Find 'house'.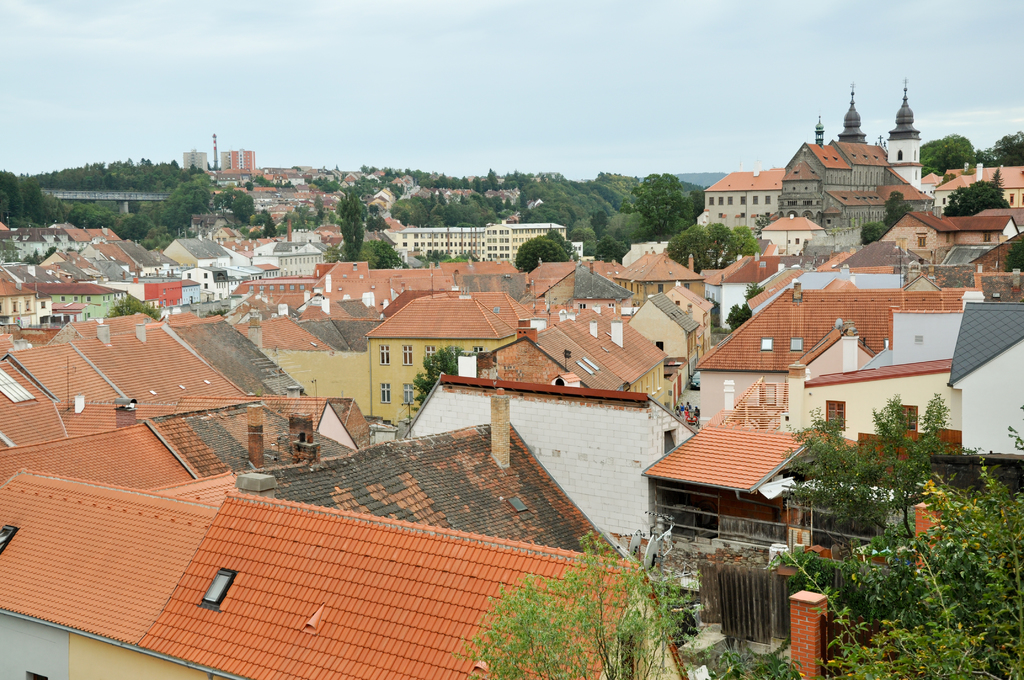
x1=2, y1=254, x2=54, y2=328.
